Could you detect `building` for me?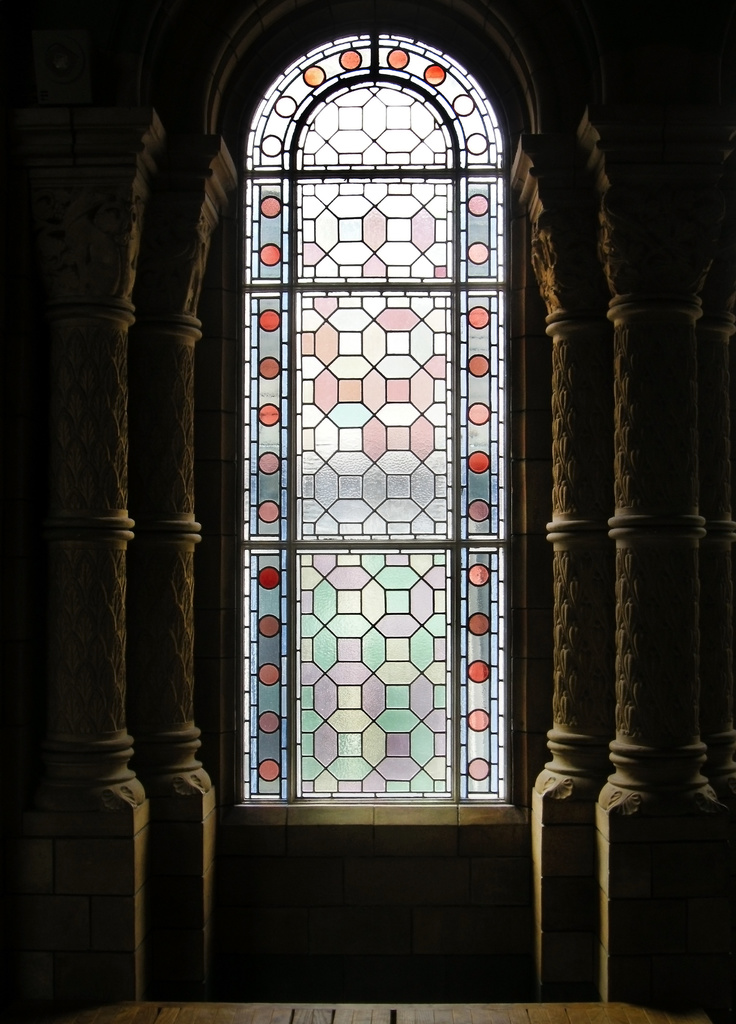
Detection result: crop(0, 0, 735, 1023).
